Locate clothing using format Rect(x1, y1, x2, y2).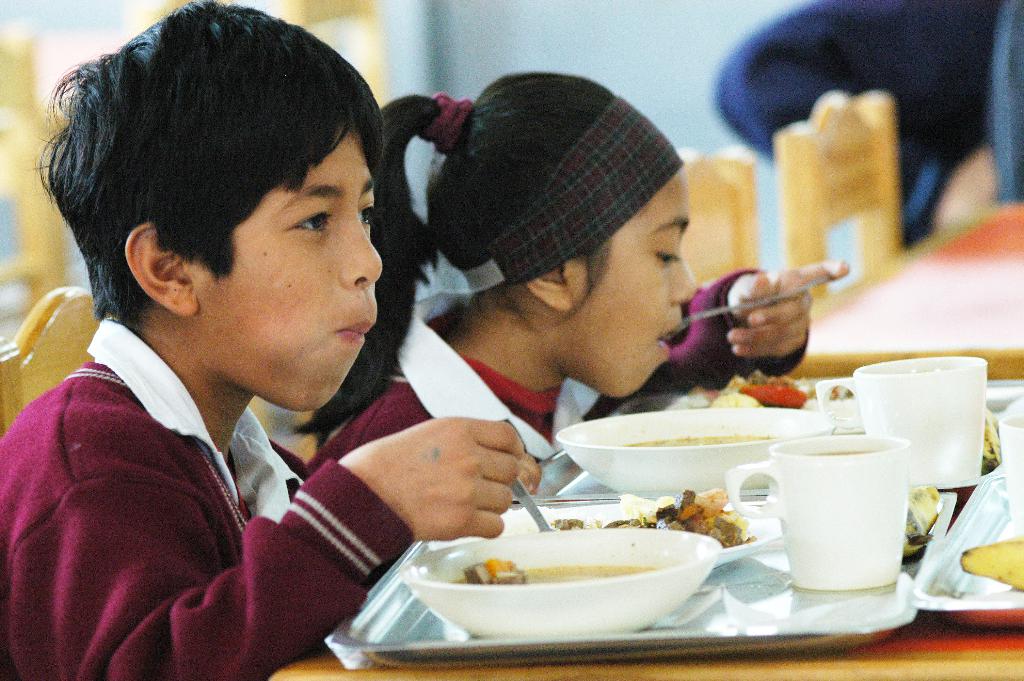
Rect(3, 299, 391, 677).
